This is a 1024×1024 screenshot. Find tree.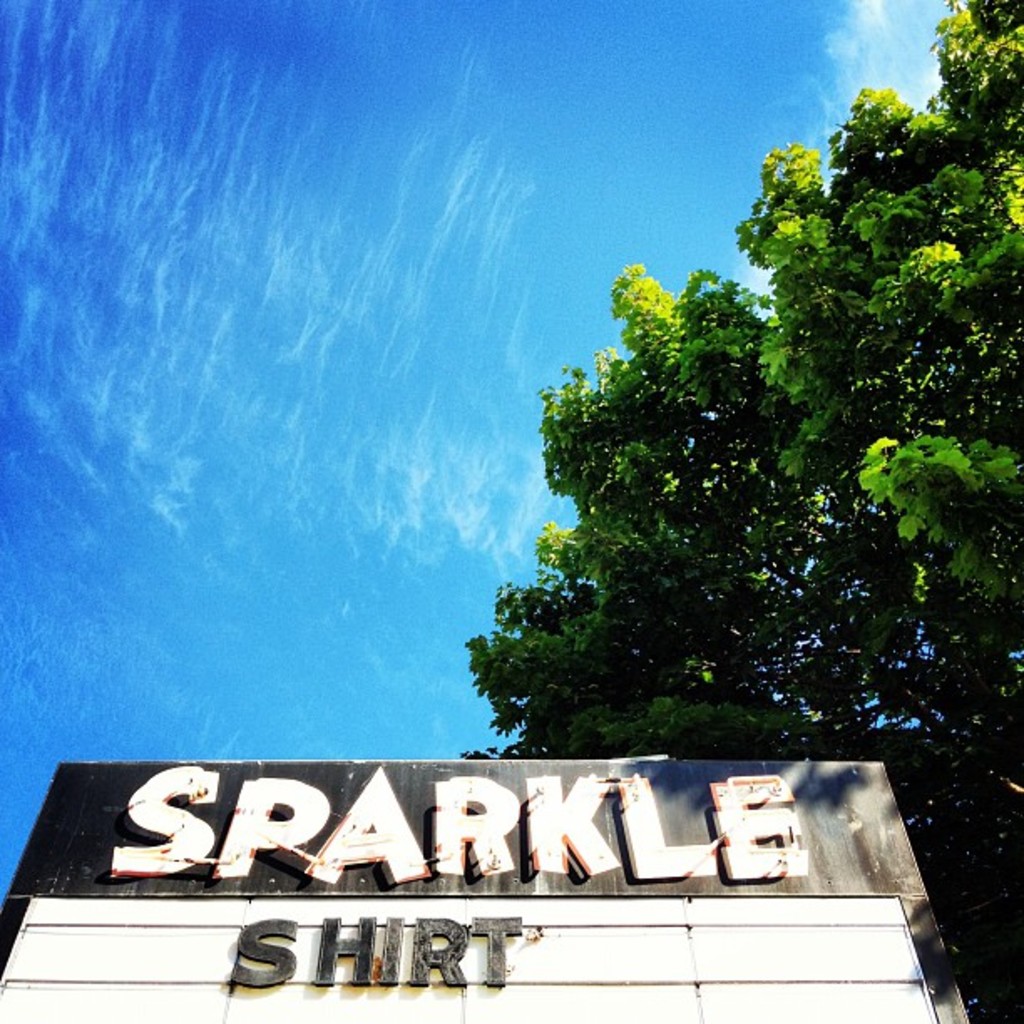
Bounding box: x1=500, y1=100, x2=994, y2=801.
